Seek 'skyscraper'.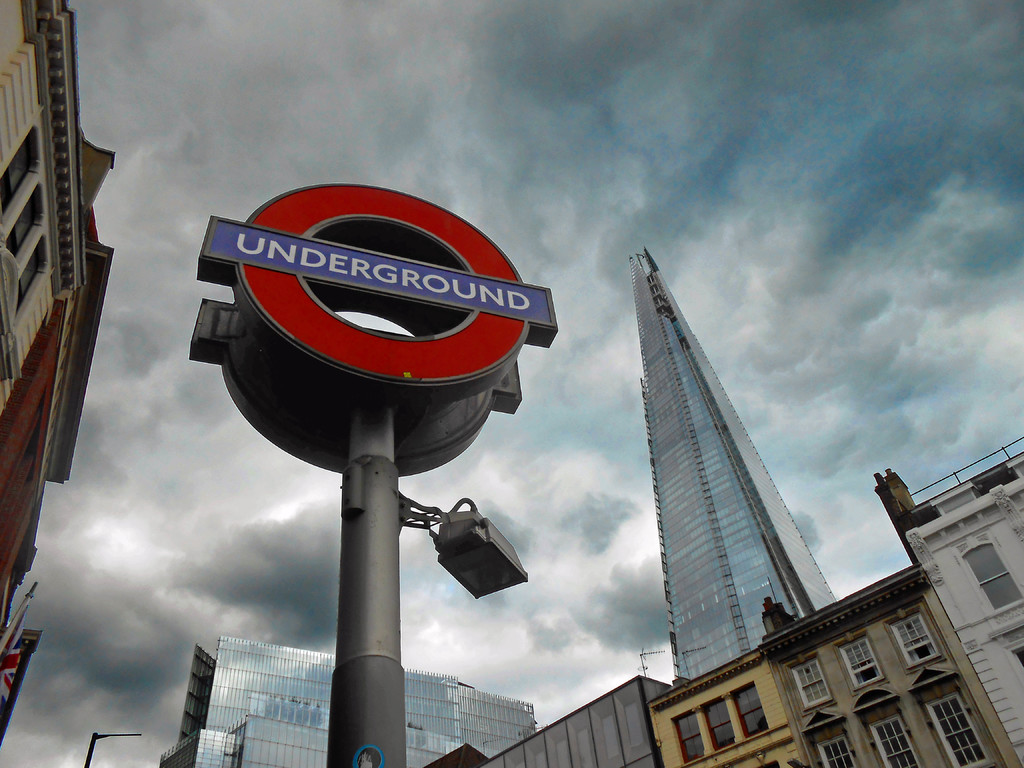
locate(0, 2, 125, 712).
